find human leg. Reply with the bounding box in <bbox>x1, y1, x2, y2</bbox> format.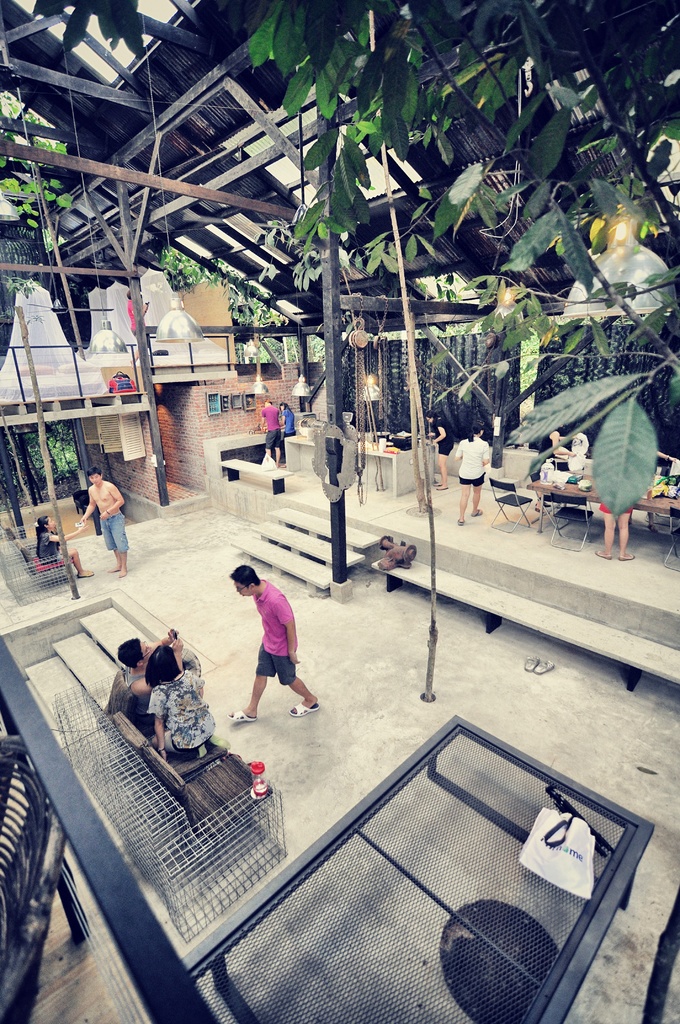
<bbox>277, 650, 320, 719</bbox>.
